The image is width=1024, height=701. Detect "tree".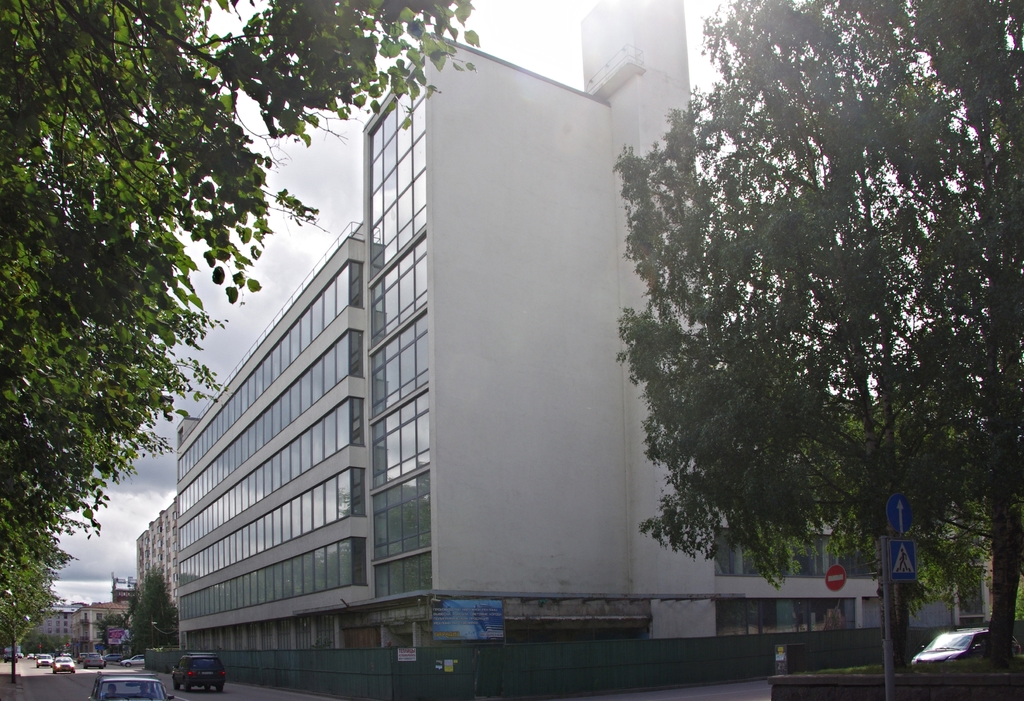
Detection: detection(0, 526, 74, 689).
